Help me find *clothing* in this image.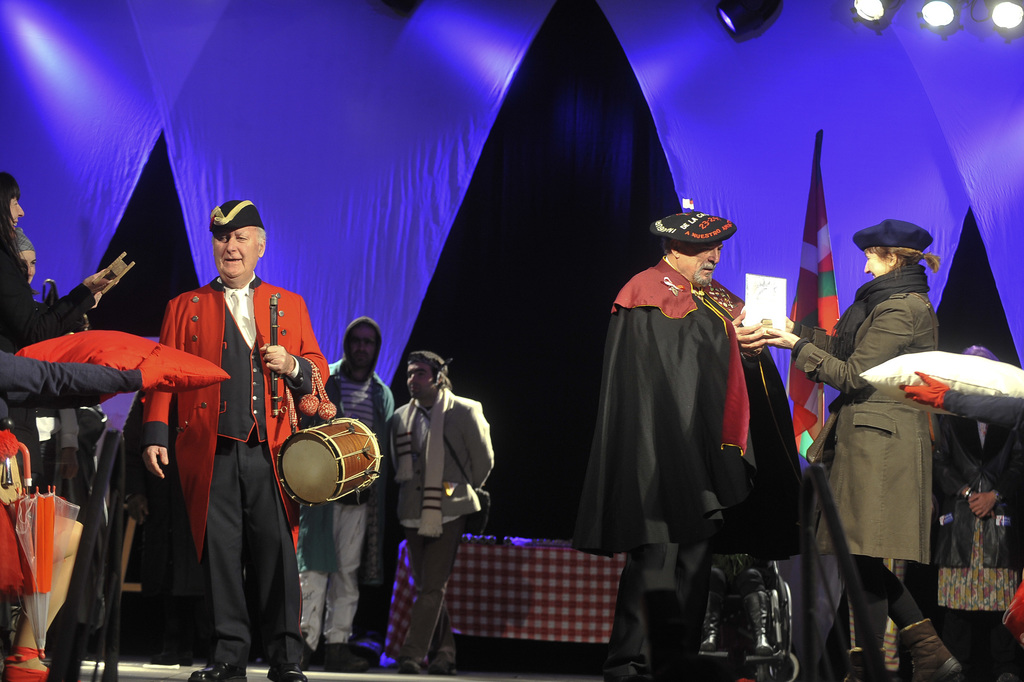
Found it: BBox(933, 409, 1023, 649).
